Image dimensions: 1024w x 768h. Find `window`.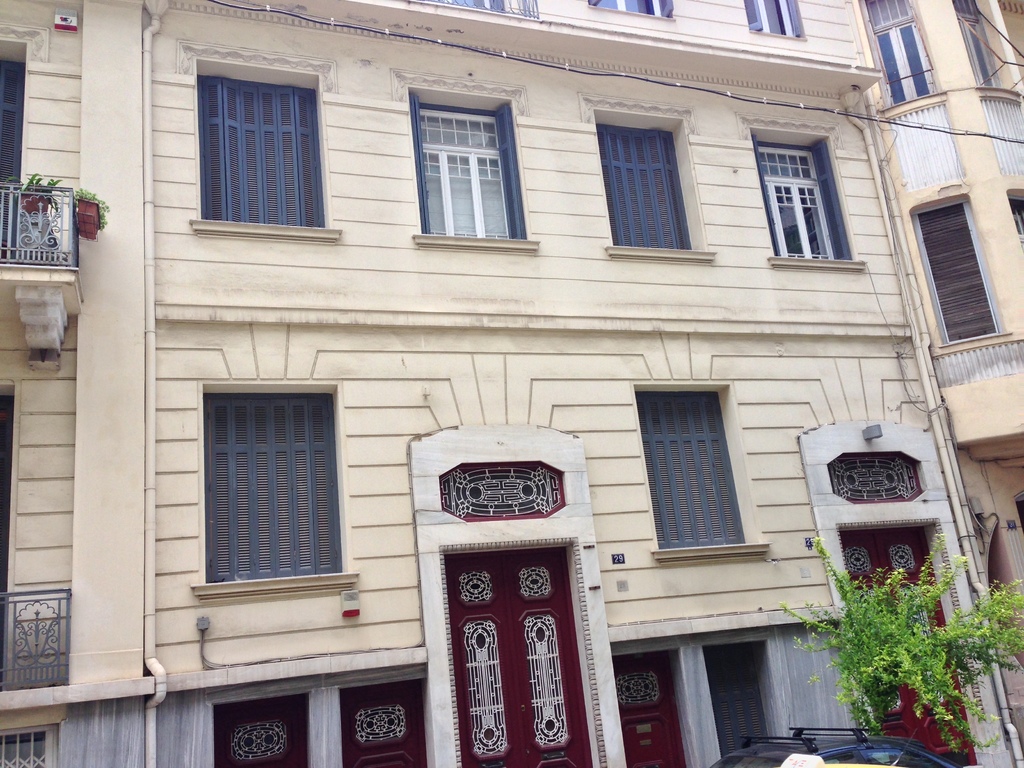
BBox(193, 67, 334, 239).
